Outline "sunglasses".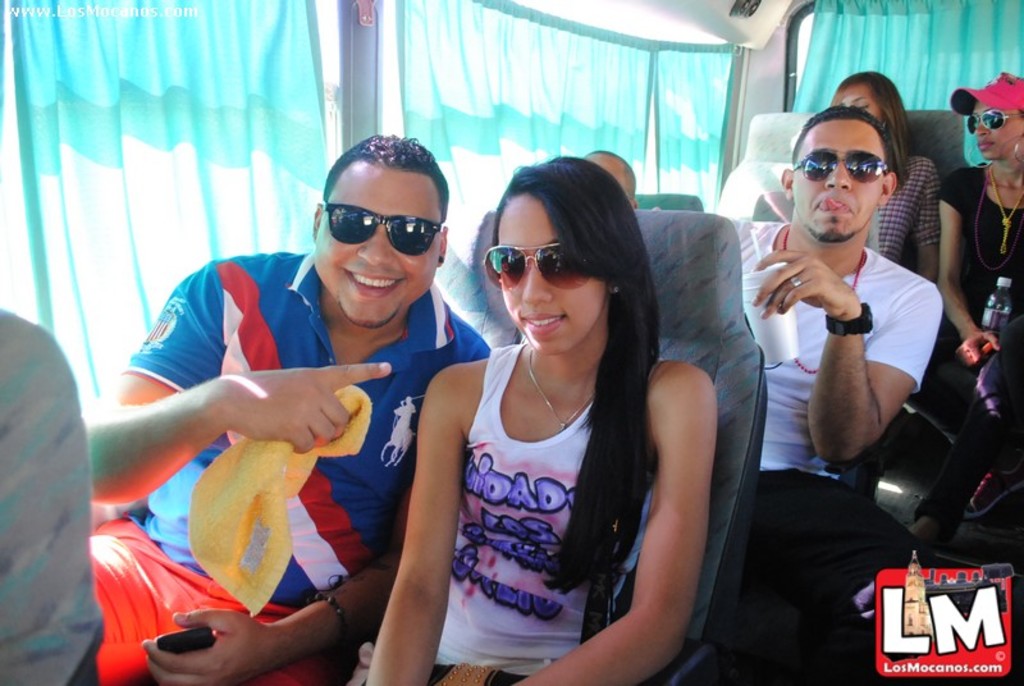
Outline: [left=481, top=243, right=594, bottom=293].
